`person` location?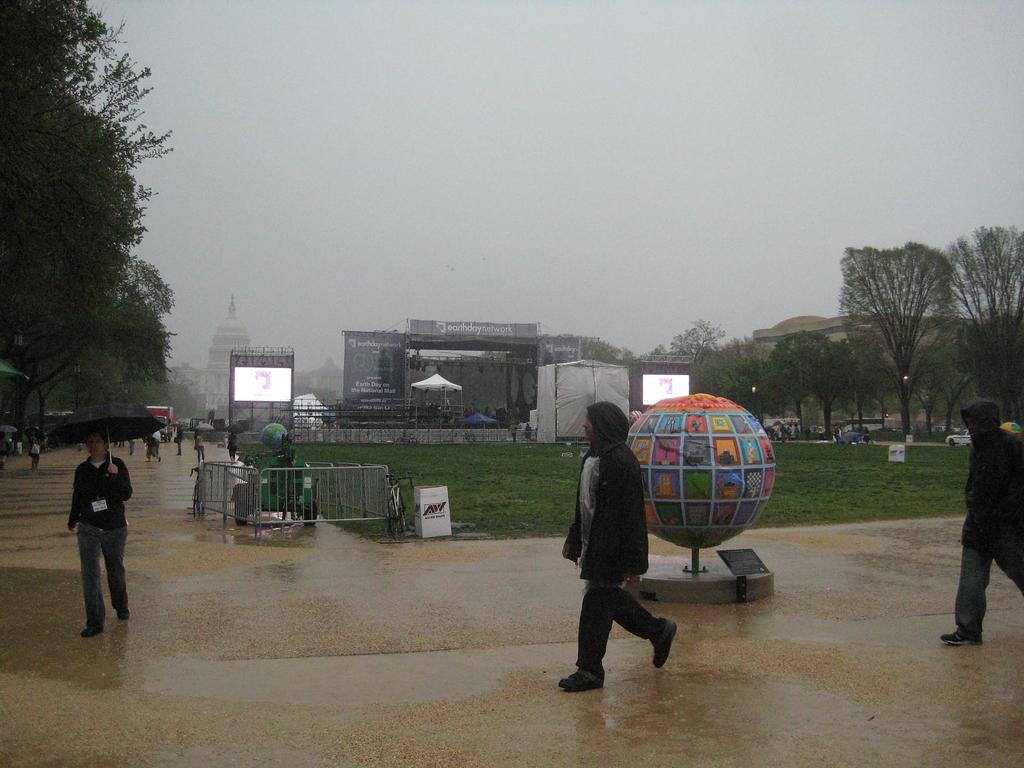
175,422,188,451
